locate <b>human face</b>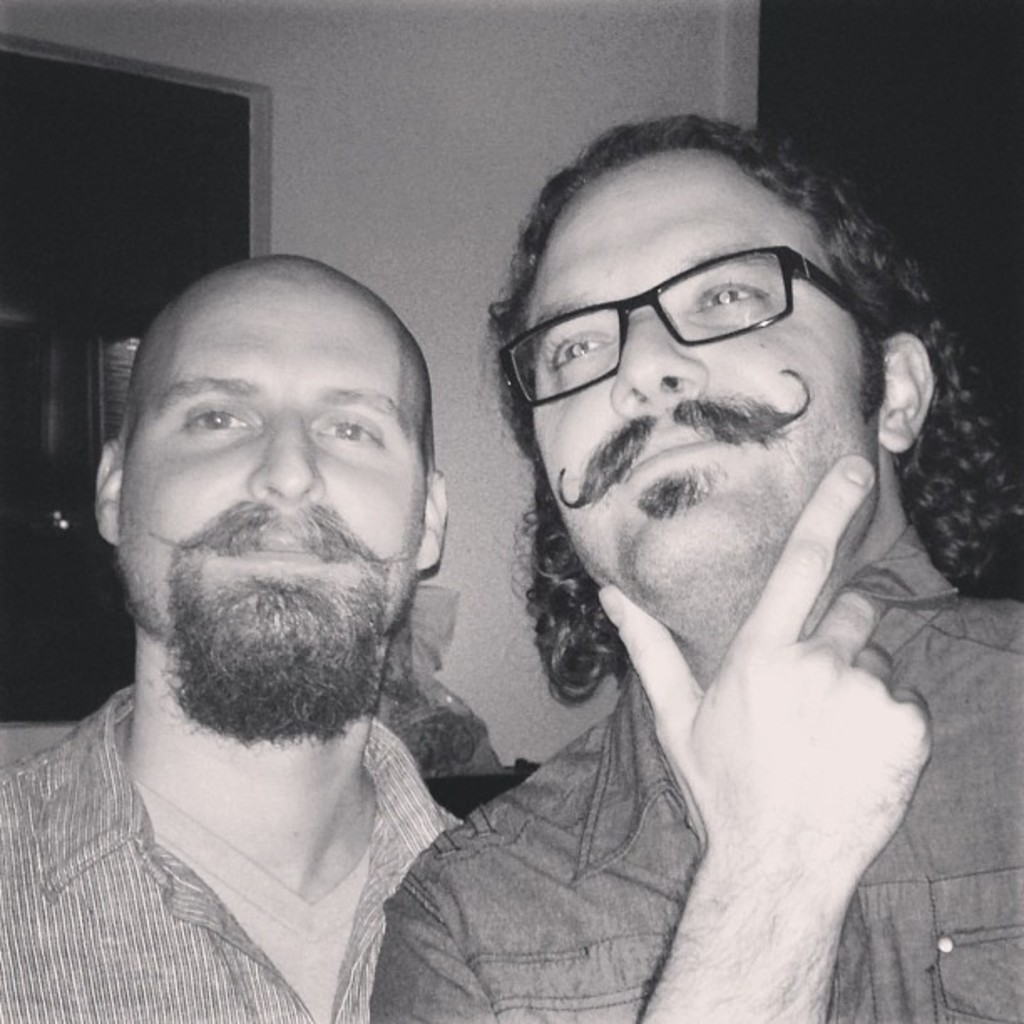
crop(117, 281, 428, 688)
